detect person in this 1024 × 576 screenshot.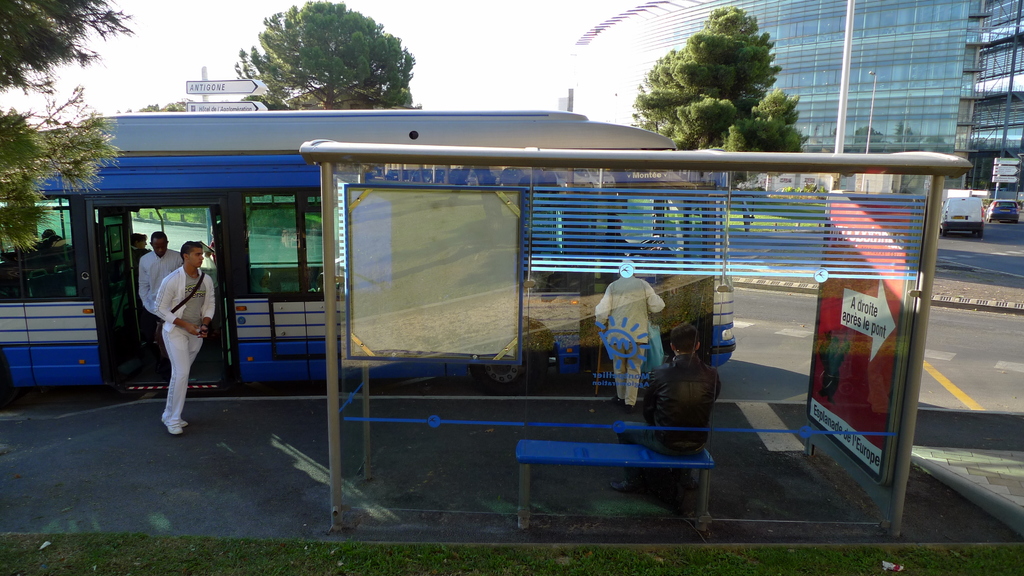
Detection: {"left": 612, "top": 314, "right": 724, "bottom": 497}.
